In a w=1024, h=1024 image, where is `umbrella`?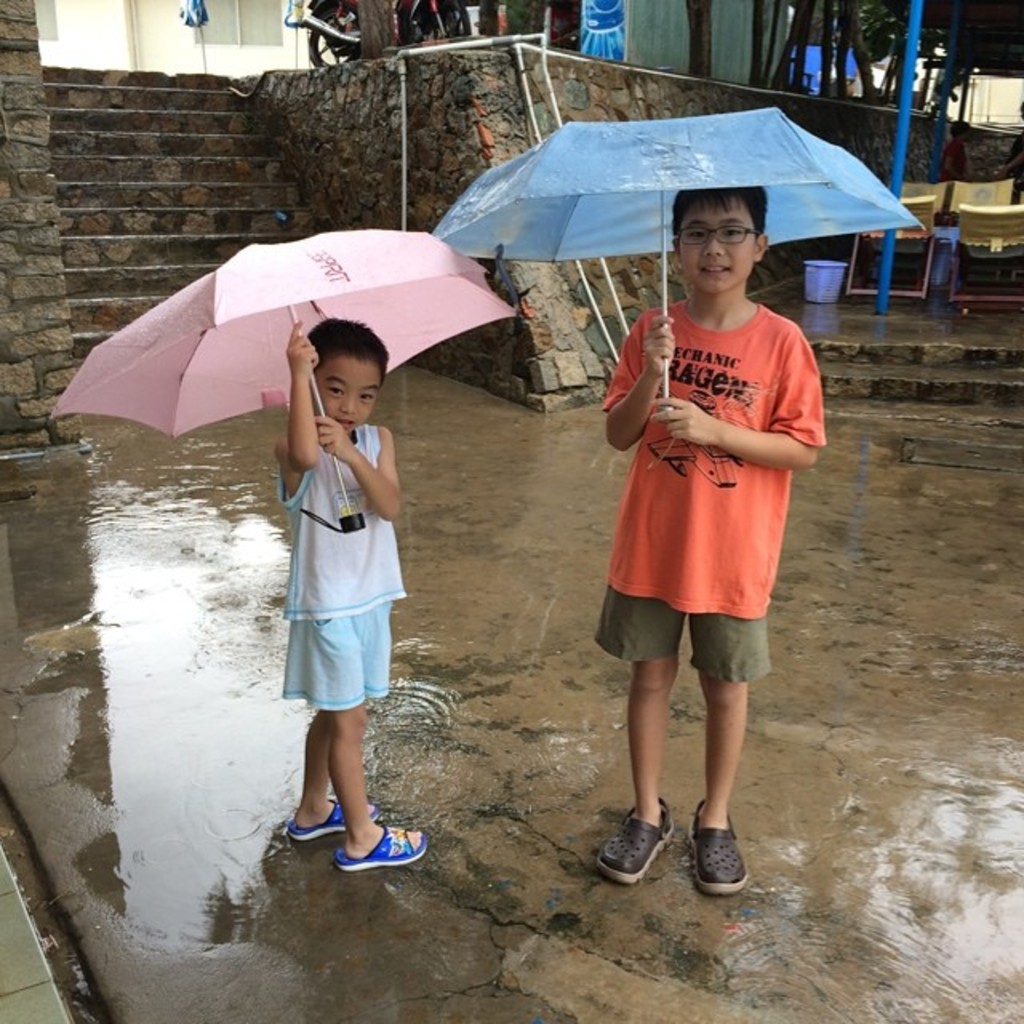
rect(430, 104, 930, 470).
